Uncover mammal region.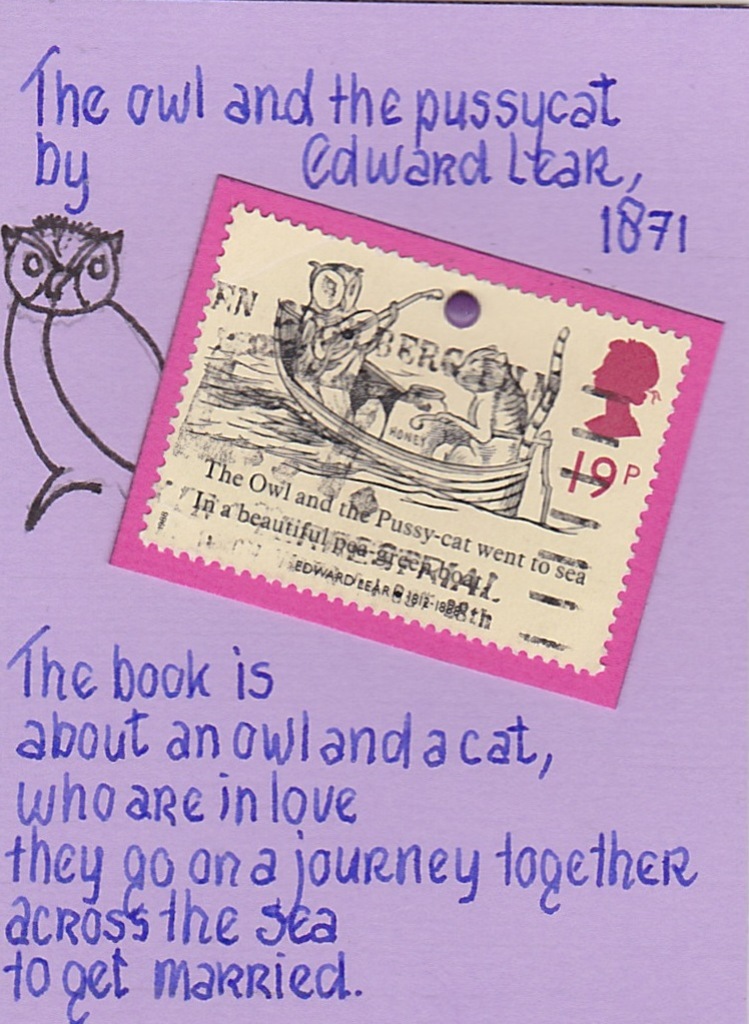
Uncovered: box(444, 337, 529, 465).
